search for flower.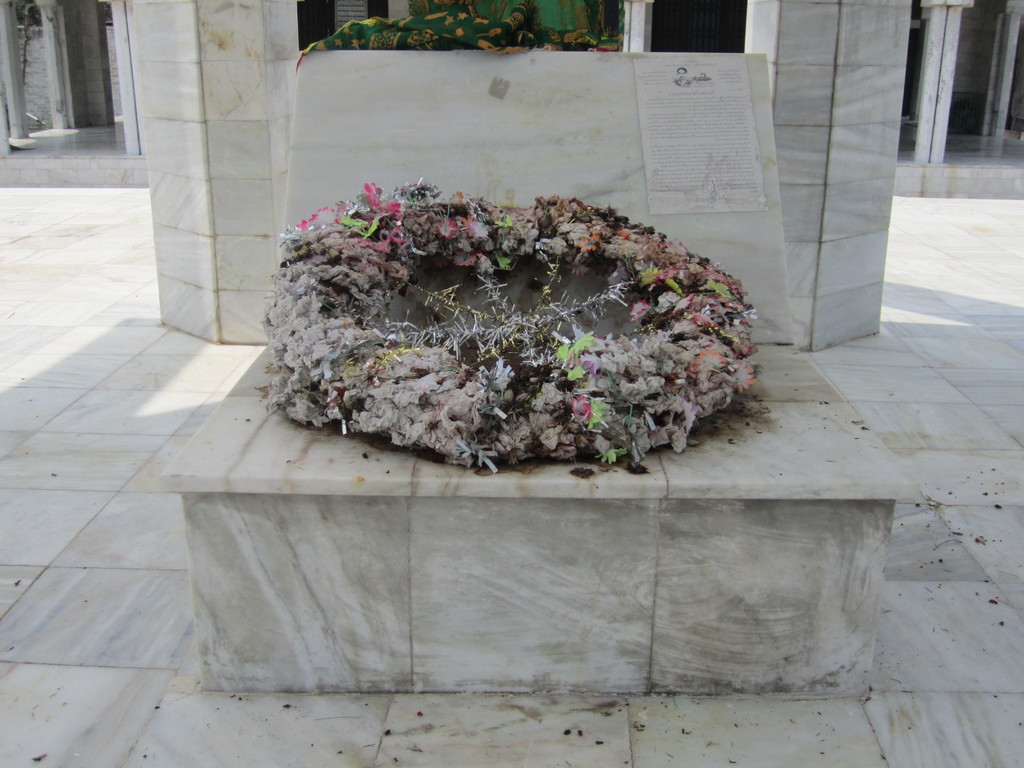
Found at l=628, t=299, r=650, b=319.
